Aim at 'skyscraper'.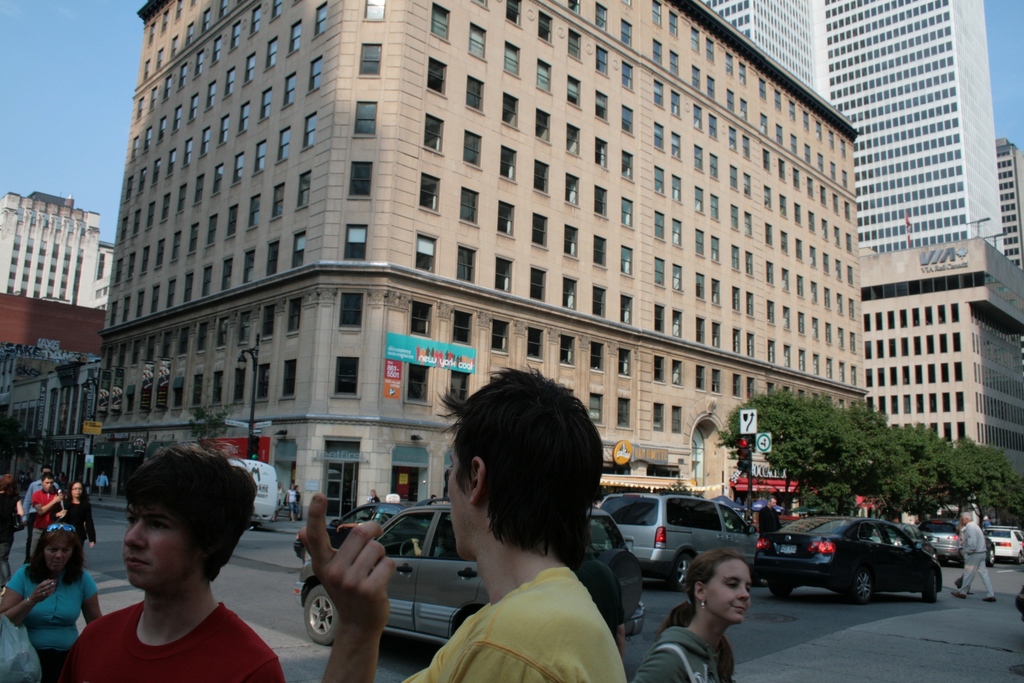
Aimed at (703, 0, 832, 97).
